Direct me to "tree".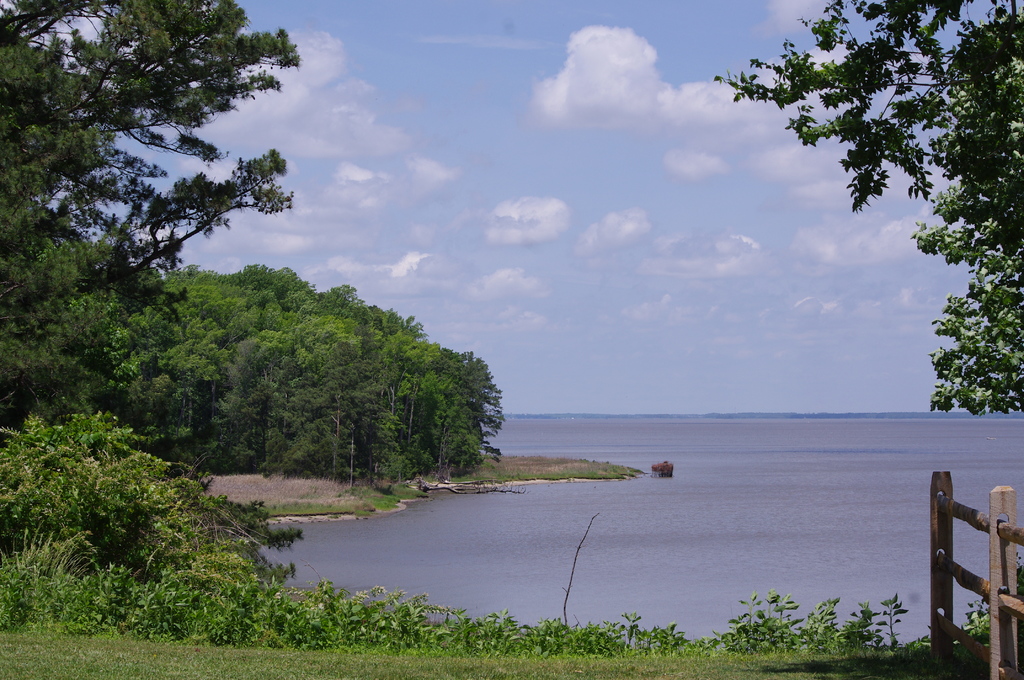
Direction: bbox=[0, 0, 295, 422].
